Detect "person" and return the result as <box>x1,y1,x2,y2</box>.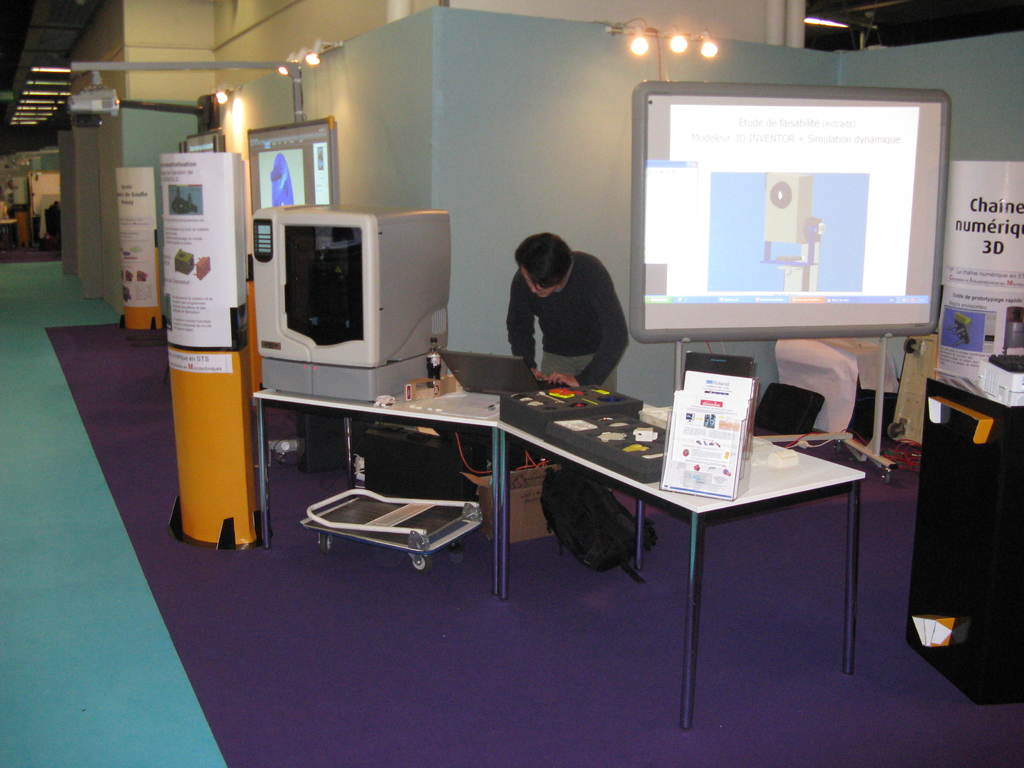
<box>509,227,629,395</box>.
